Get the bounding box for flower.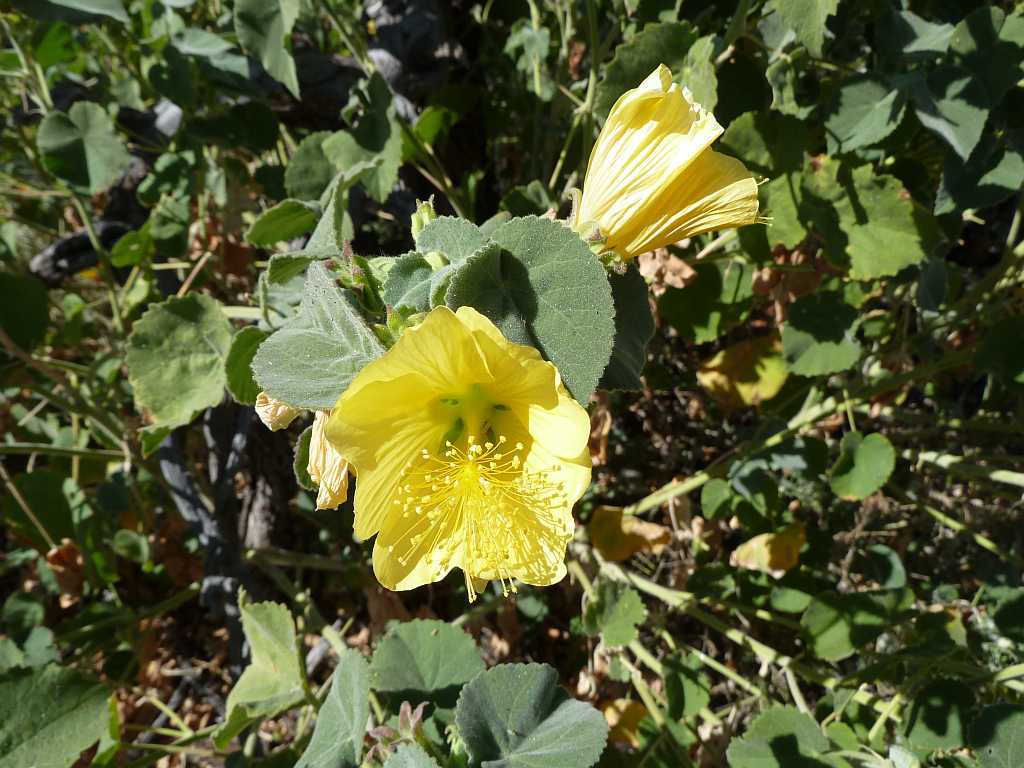
(322,306,590,604).
